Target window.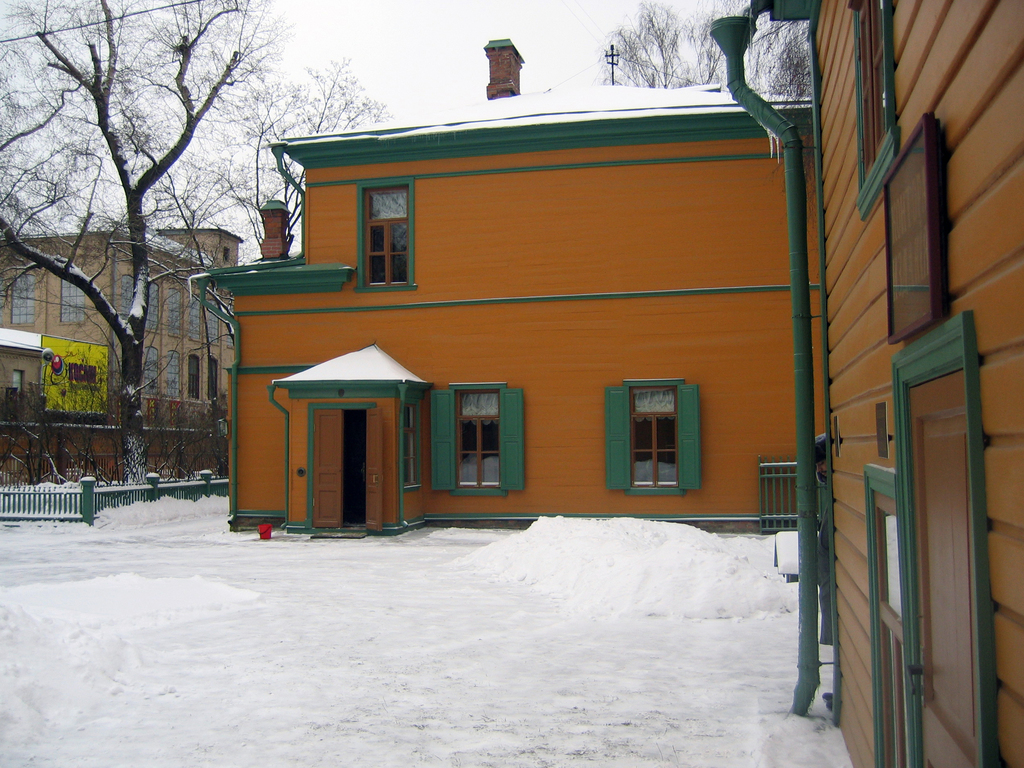
Target region: bbox=(188, 353, 200, 399).
